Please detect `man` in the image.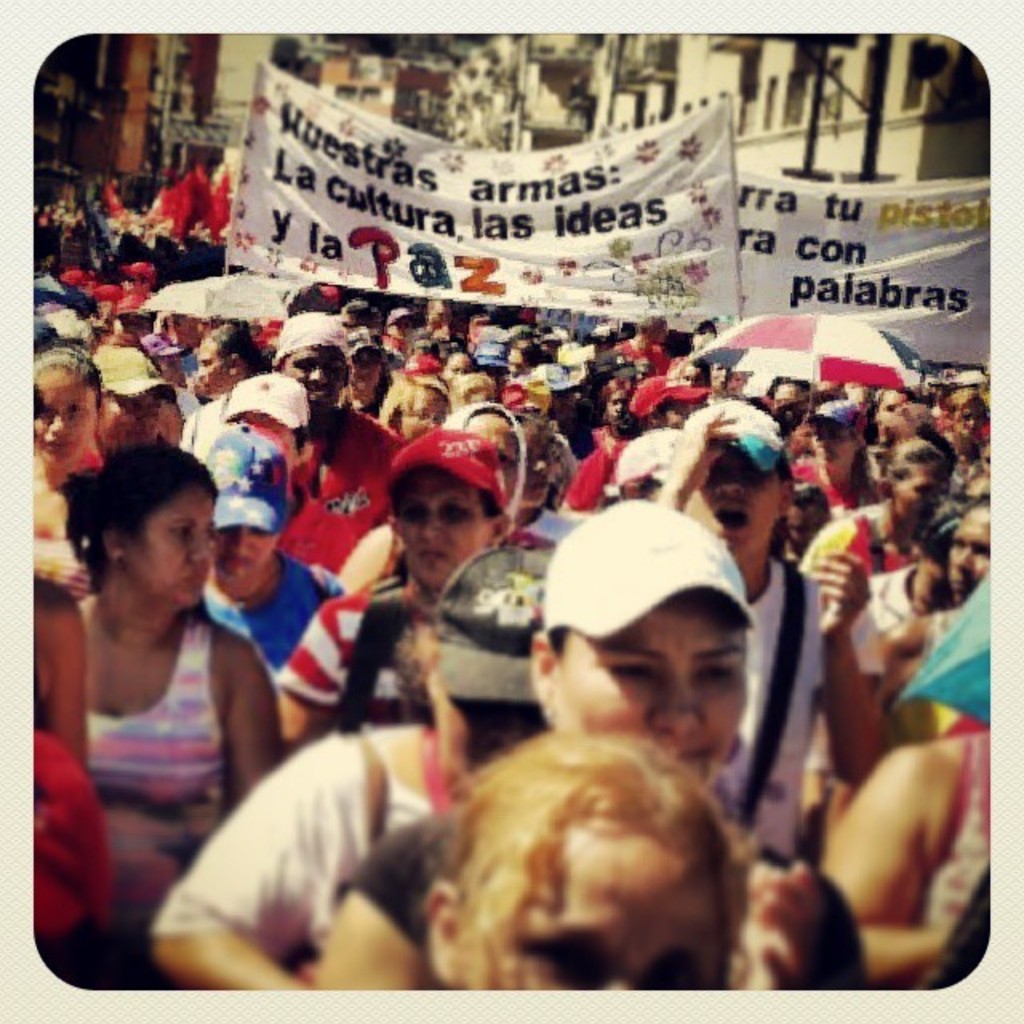
{"x1": 256, "y1": 306, "x2": 394, "y2": 571}.
